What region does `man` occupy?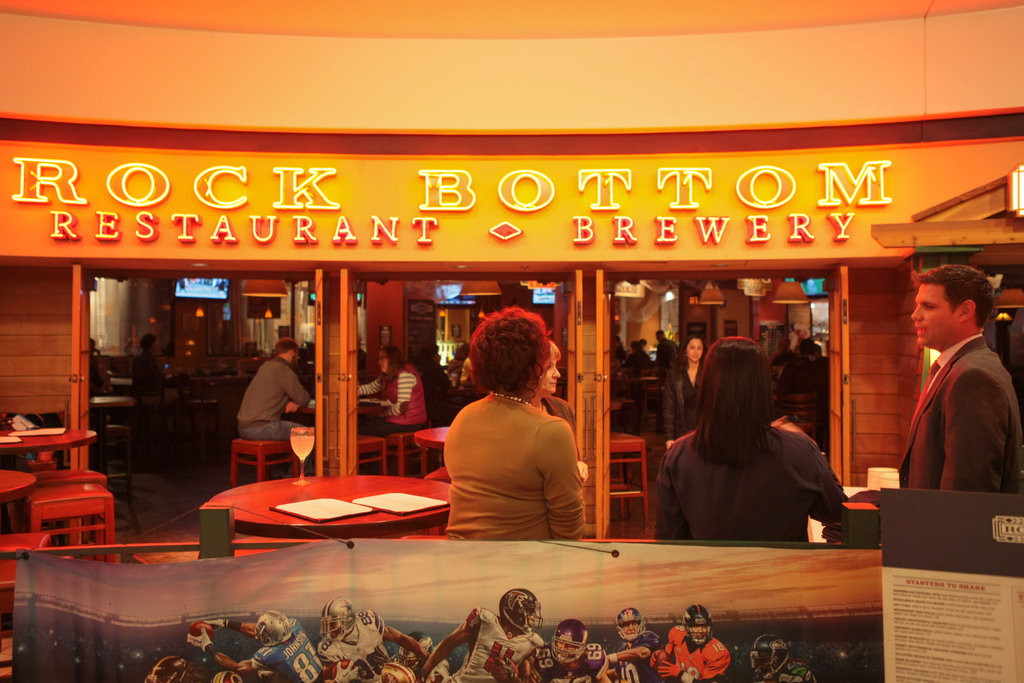
<box>745,632,819,682</box>.
